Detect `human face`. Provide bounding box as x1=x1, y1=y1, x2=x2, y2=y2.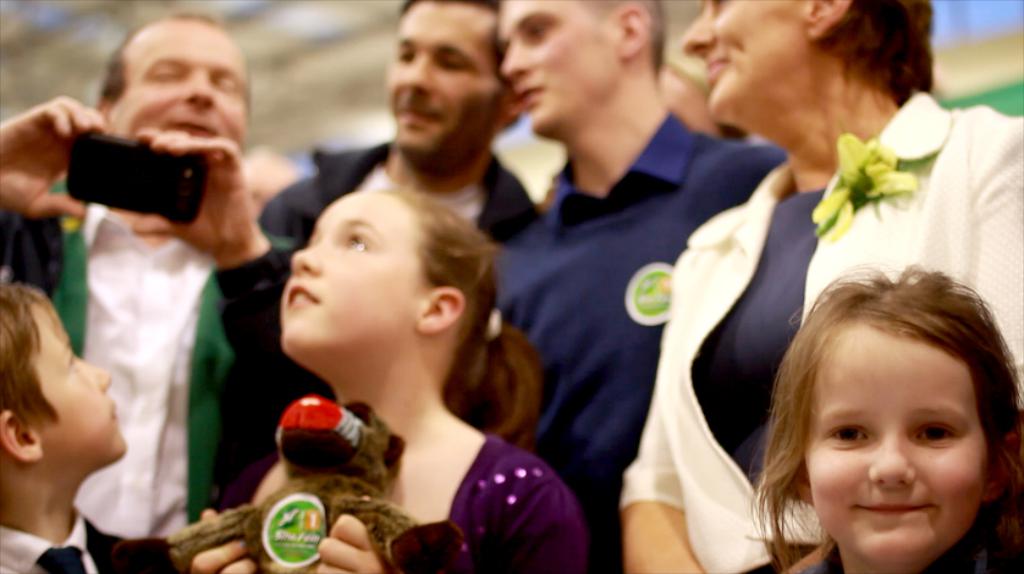
x1=491, y1=0, x2=623, y2=140.
